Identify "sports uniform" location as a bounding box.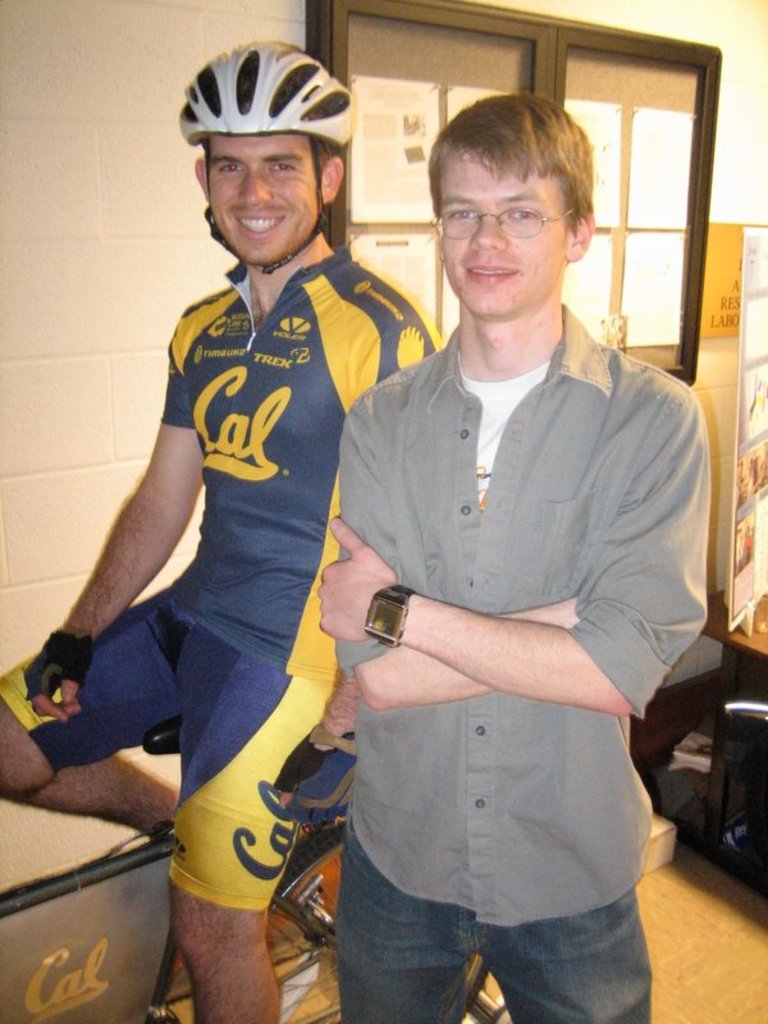
bbox=(41, 64, 454, 987).
